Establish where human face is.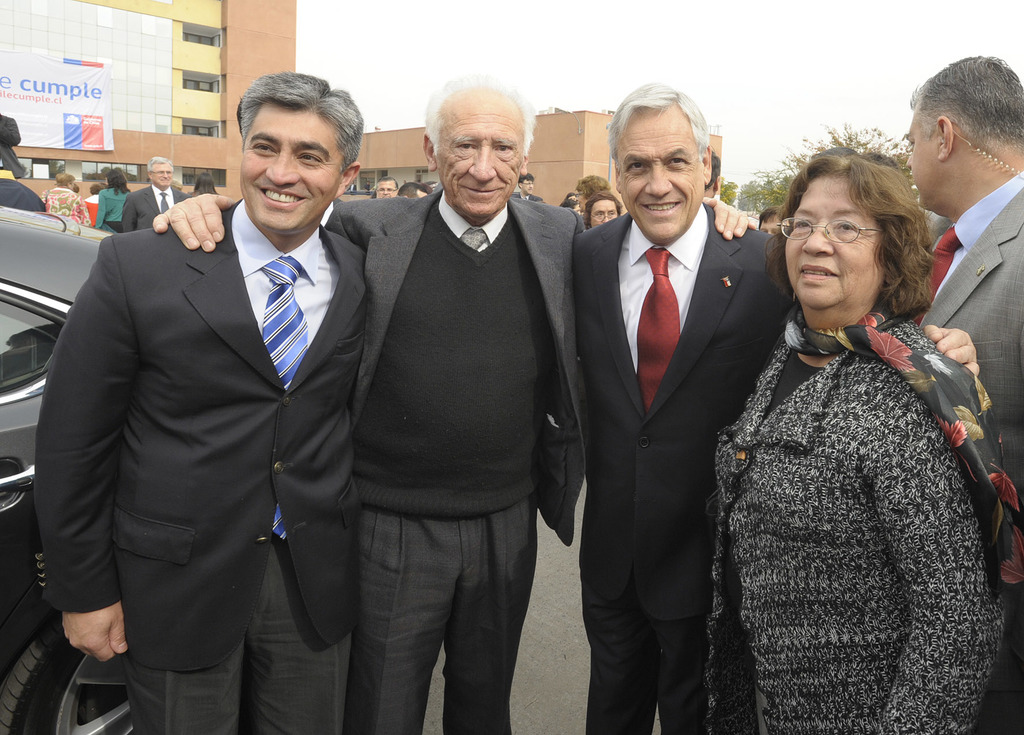
Established at (759,213,781,233).
